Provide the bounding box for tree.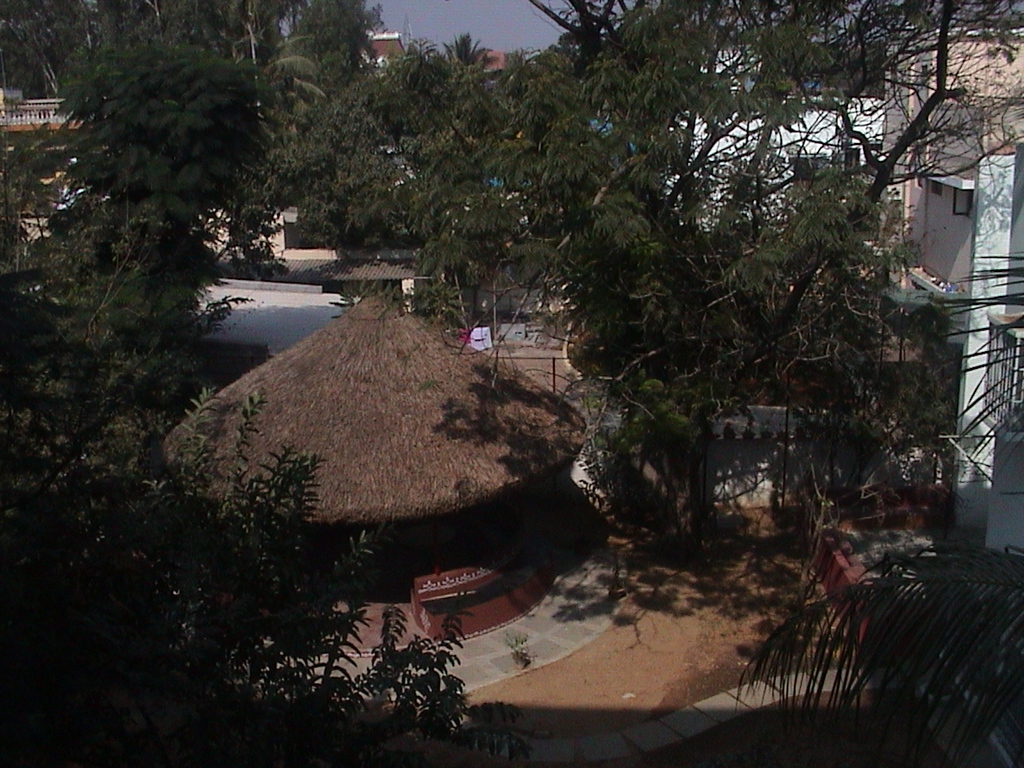
{"x1": 376, "y1": 37, "x2": 453, "y2": 156}.
